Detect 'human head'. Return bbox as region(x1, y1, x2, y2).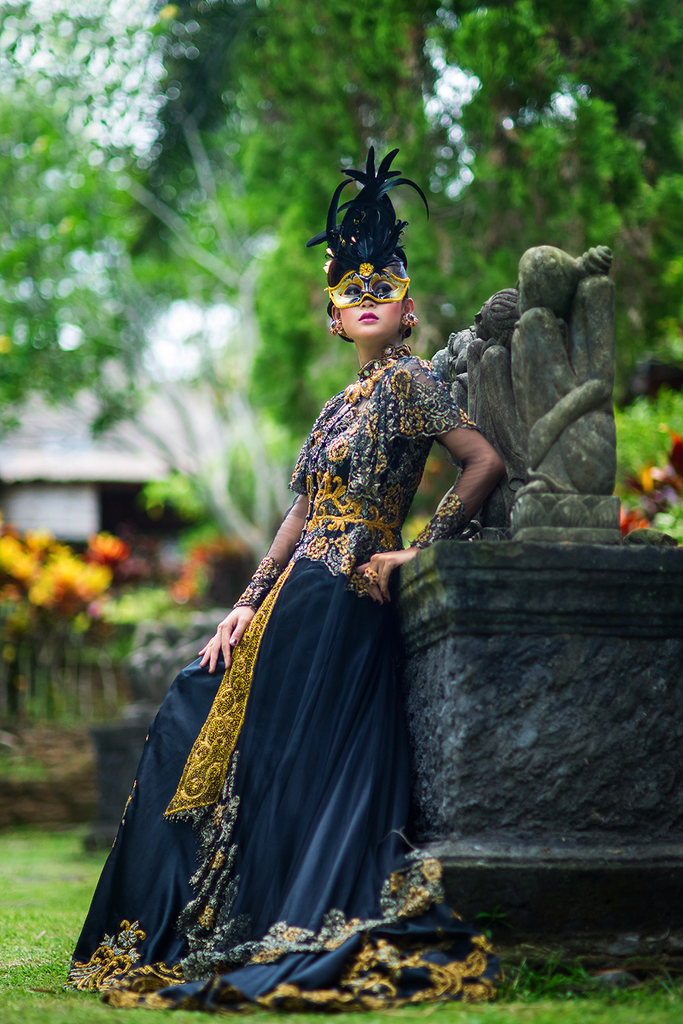
region(327, 235, 417, 335).
